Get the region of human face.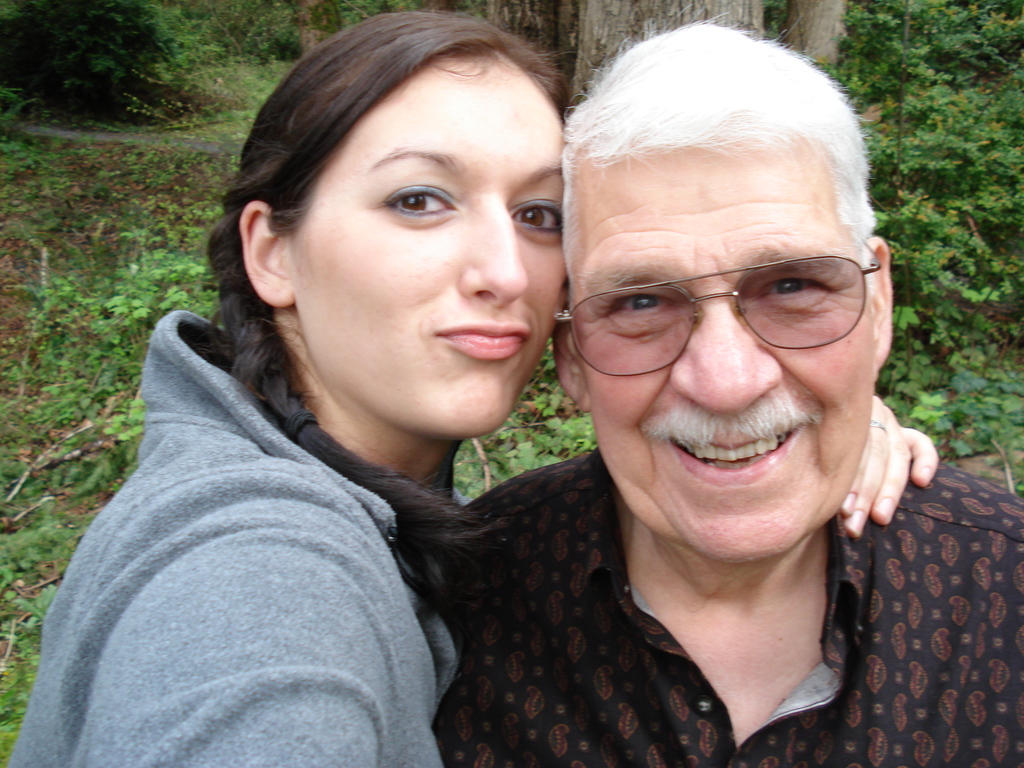
bbox=[570, 143, 877, 560].
